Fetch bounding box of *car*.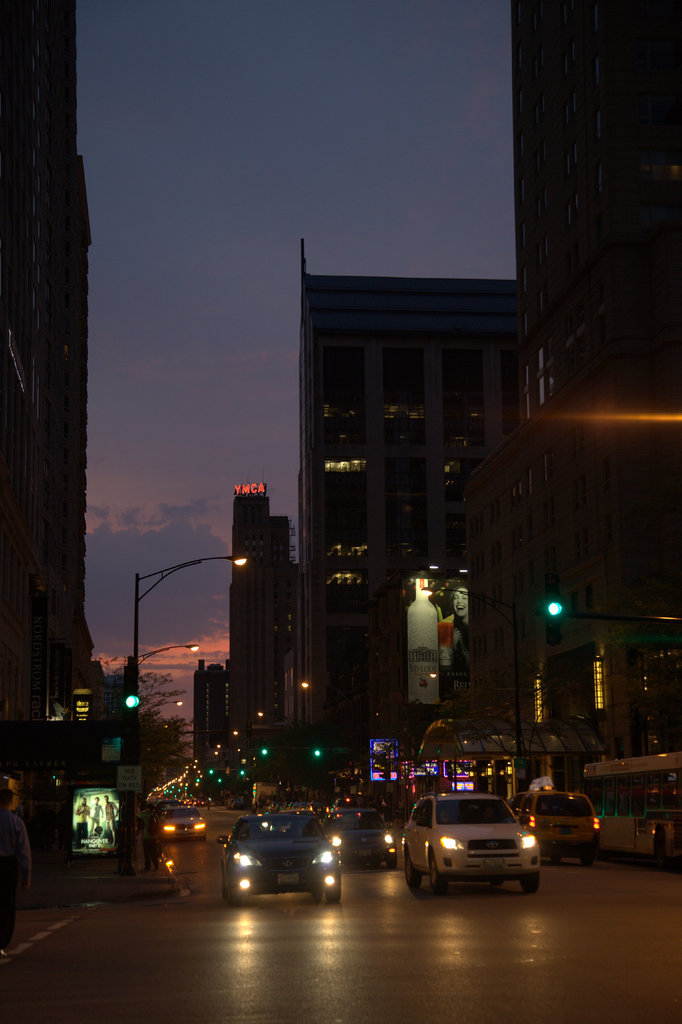
Bbox: (397,785,549,902).
